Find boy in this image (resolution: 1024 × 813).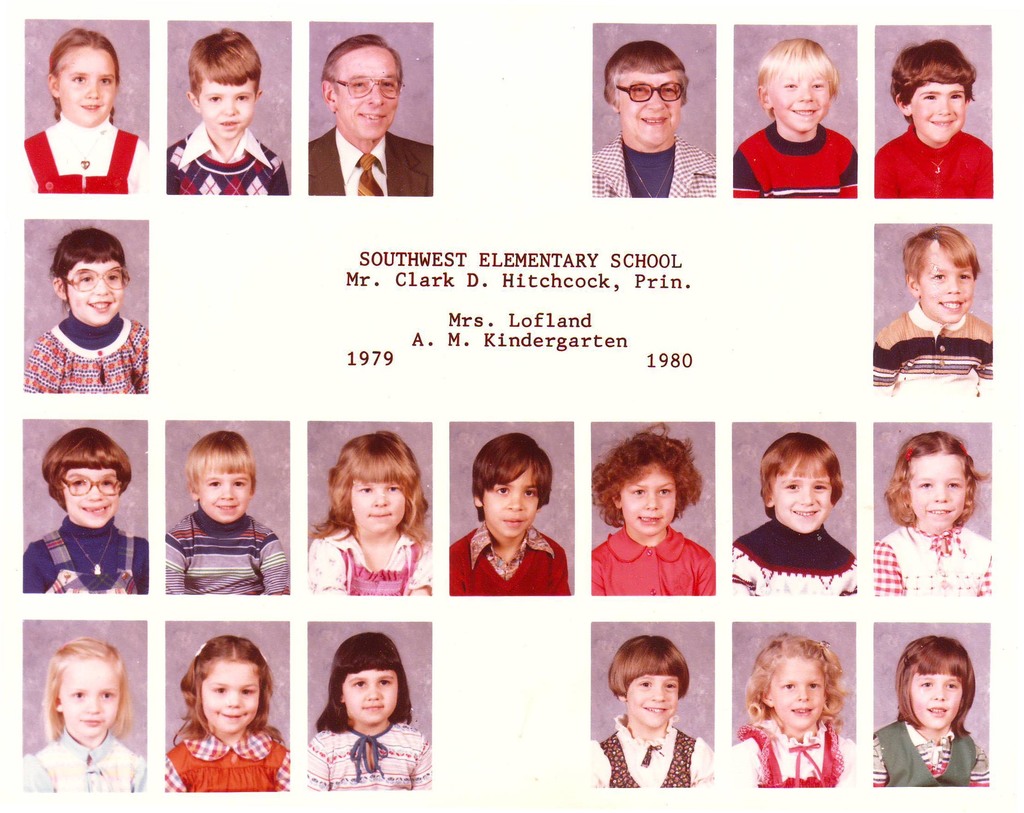
[left=872, top=35, right=991, bottom=202].
